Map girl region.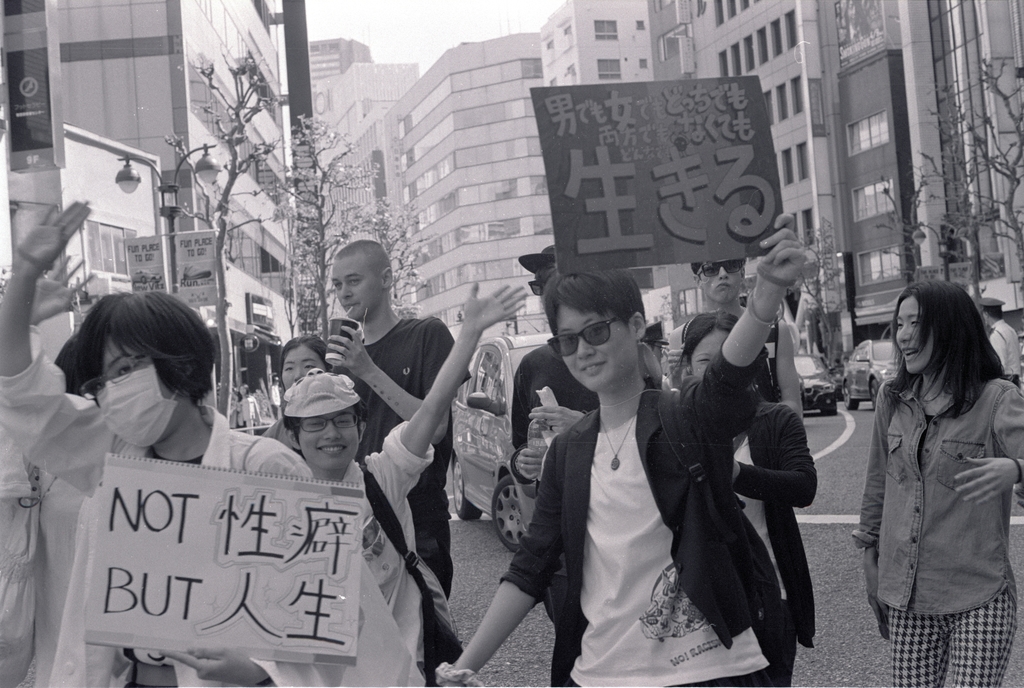
Mapped to (0, 200, 426, 687).
